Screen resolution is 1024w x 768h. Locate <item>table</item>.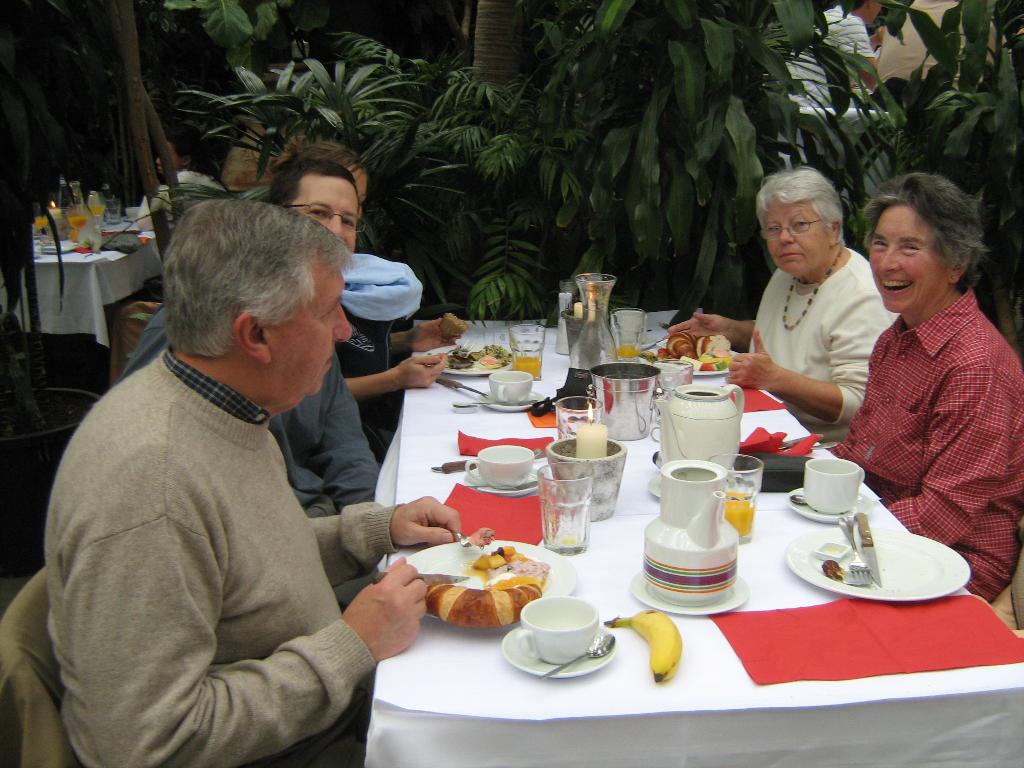
rect(330, 305, 1023, 767).
